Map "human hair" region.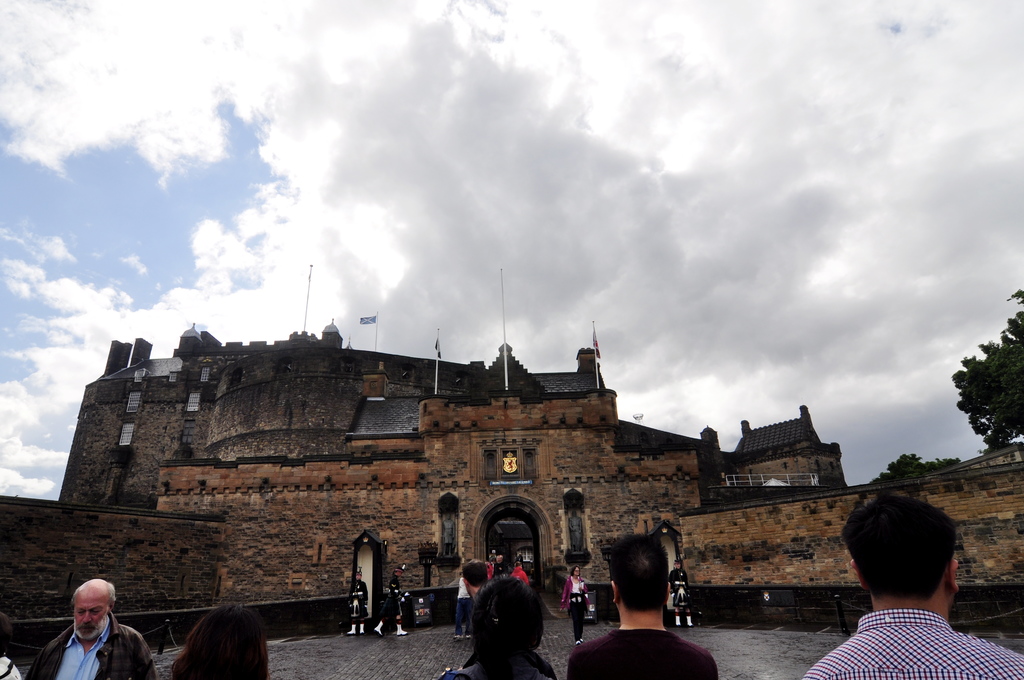
Mapped to rect(70, 578, 115, 610).
